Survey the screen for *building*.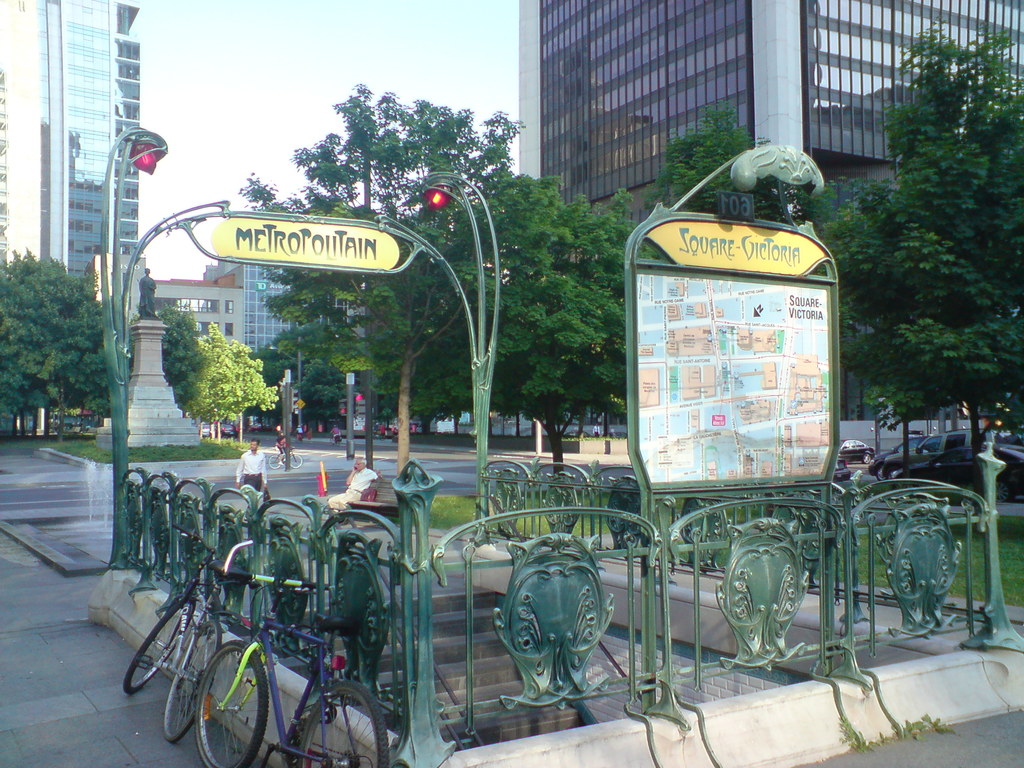
Survey found: [148, 275, 250, 348].
